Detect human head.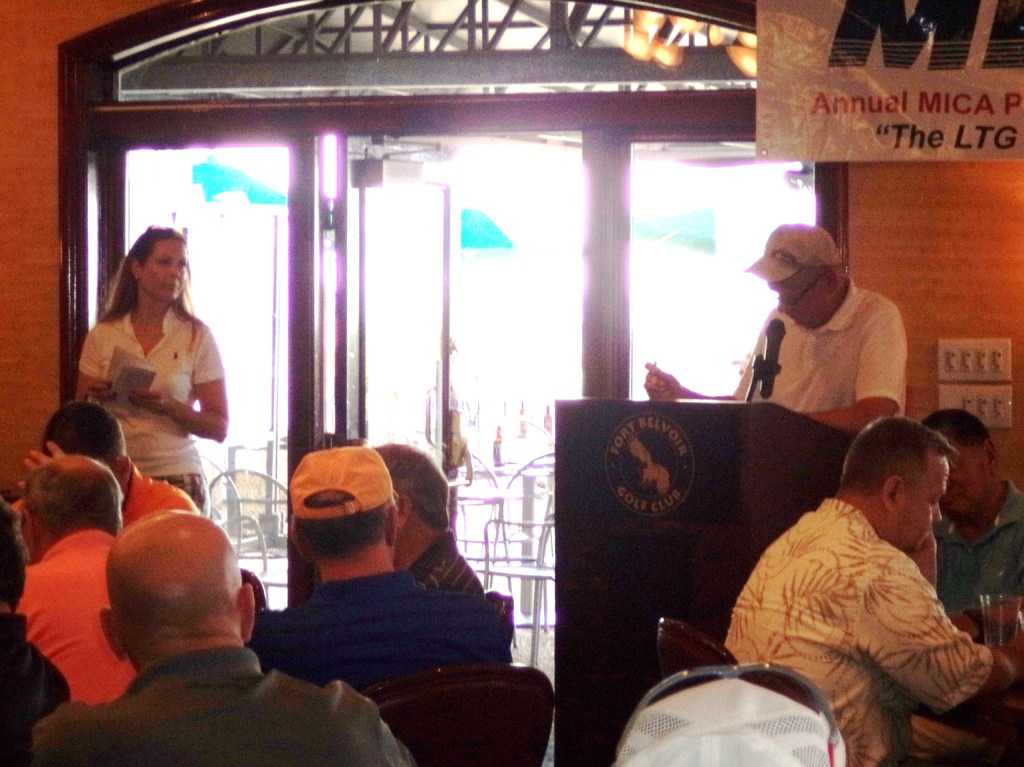
Detected at box(40, 402, 135, 492).
